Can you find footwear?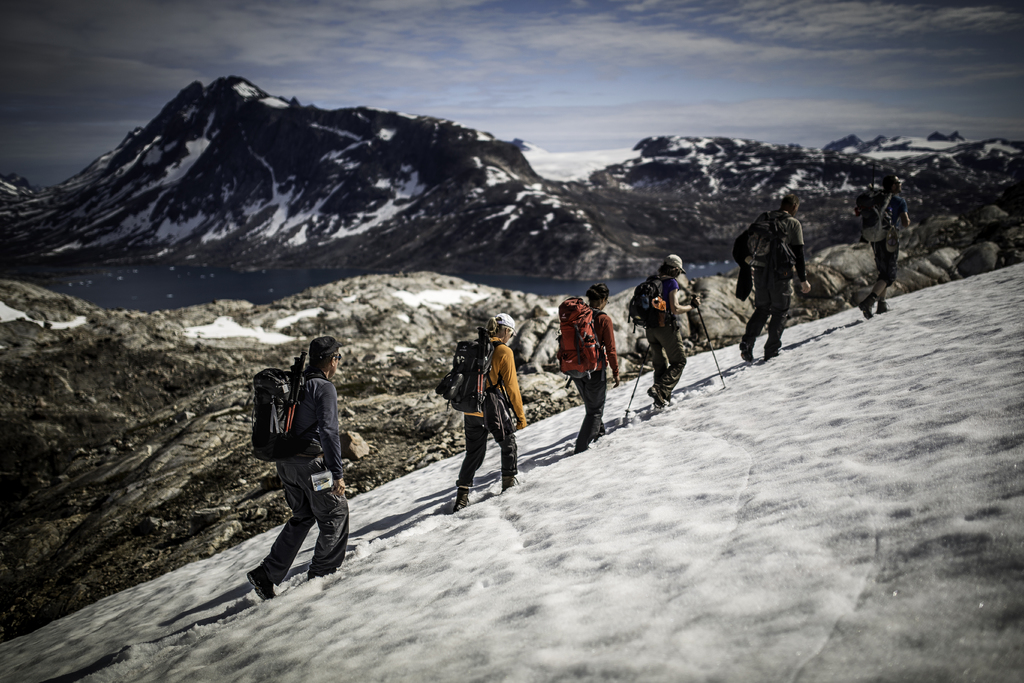
Yes, bounding box: 739, 341, 757, 363.
